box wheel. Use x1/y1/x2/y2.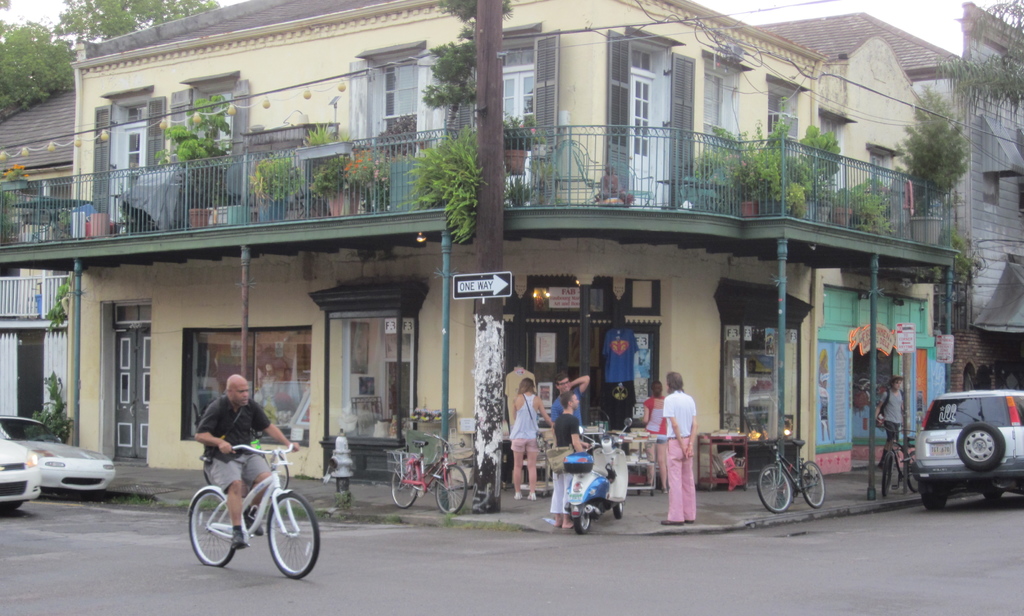
573/509/591/535.
